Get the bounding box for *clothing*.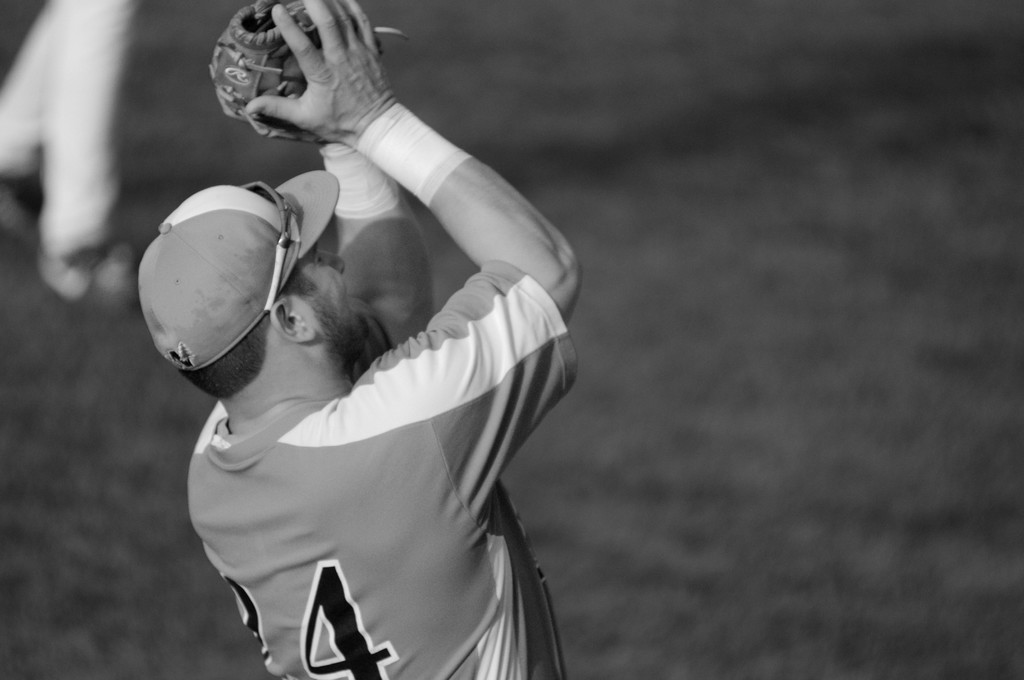
172,145,601,679.
